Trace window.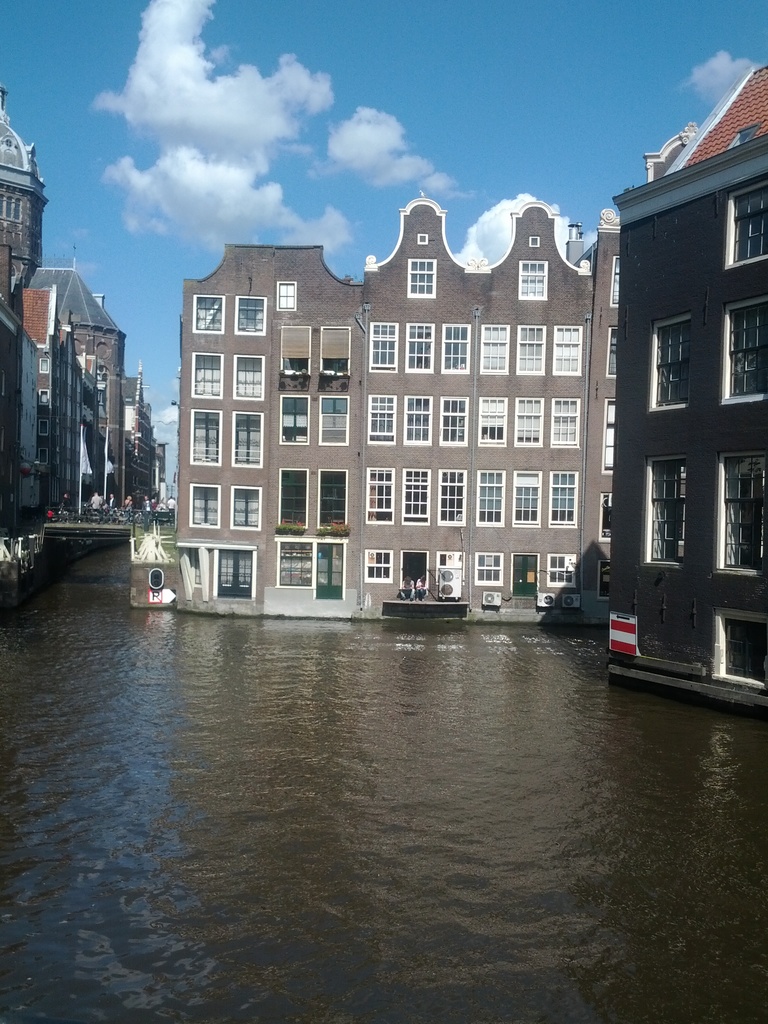
Traced to region(317, 469, 348, 532).
